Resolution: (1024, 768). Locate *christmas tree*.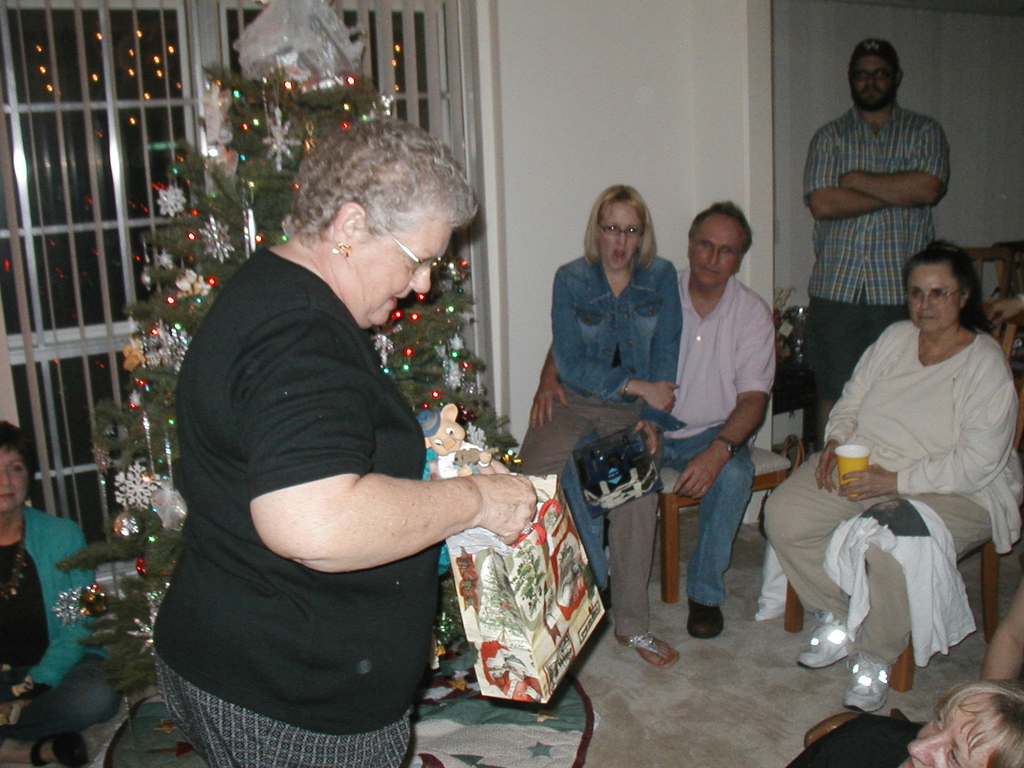
select_region(44, 0, 536, 675).
